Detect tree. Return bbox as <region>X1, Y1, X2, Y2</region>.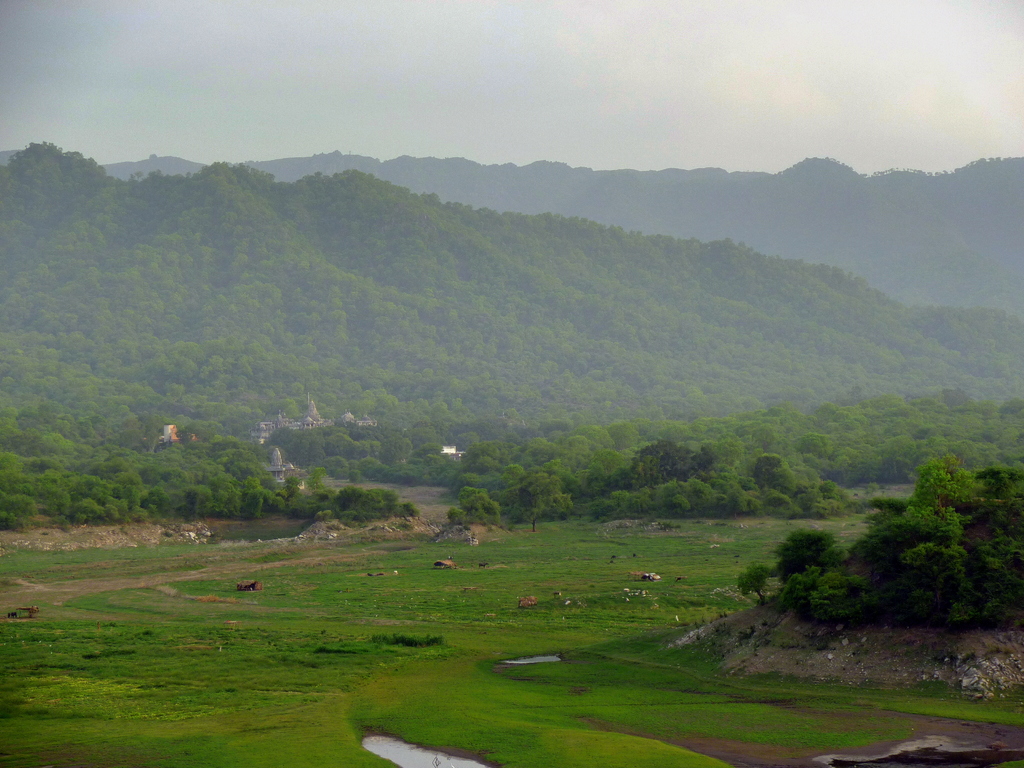
<region>878, 428, 916, 464</region>.
